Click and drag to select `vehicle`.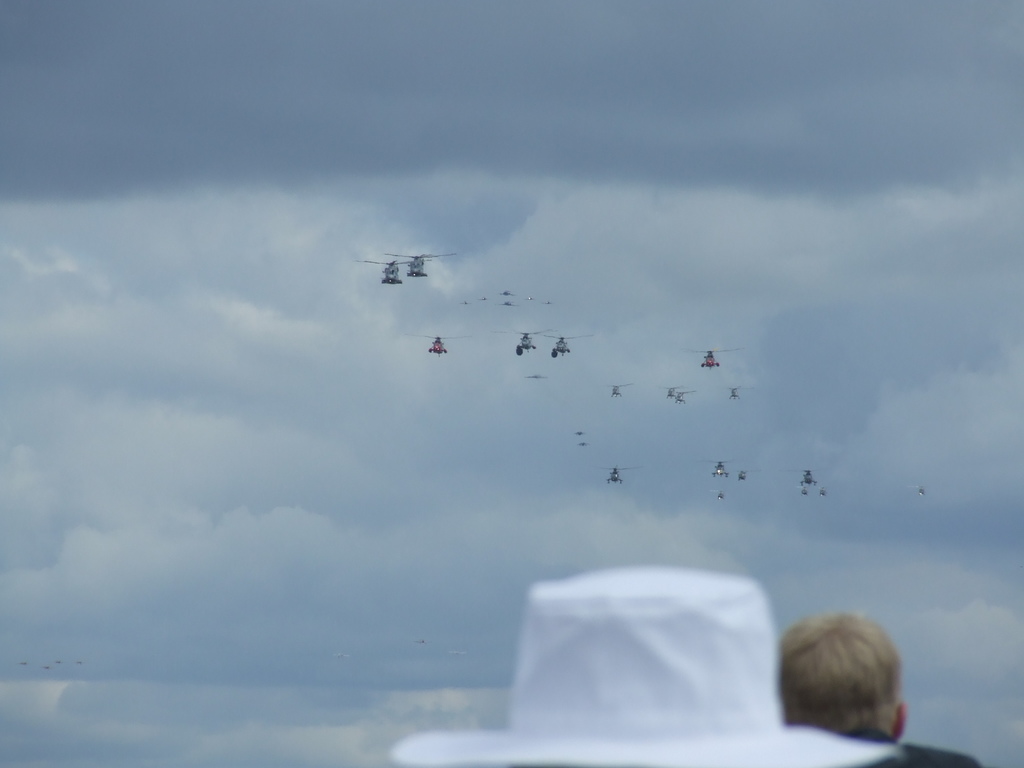
Selection: bbox(598, 467, 647, 489).
